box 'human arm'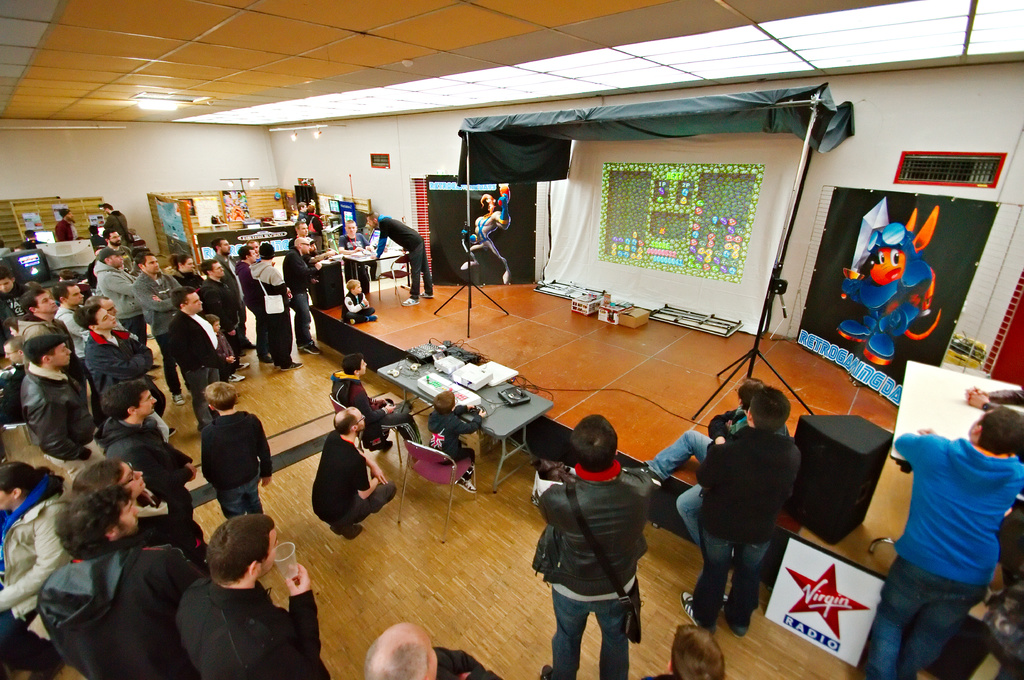
127/244/133/259
